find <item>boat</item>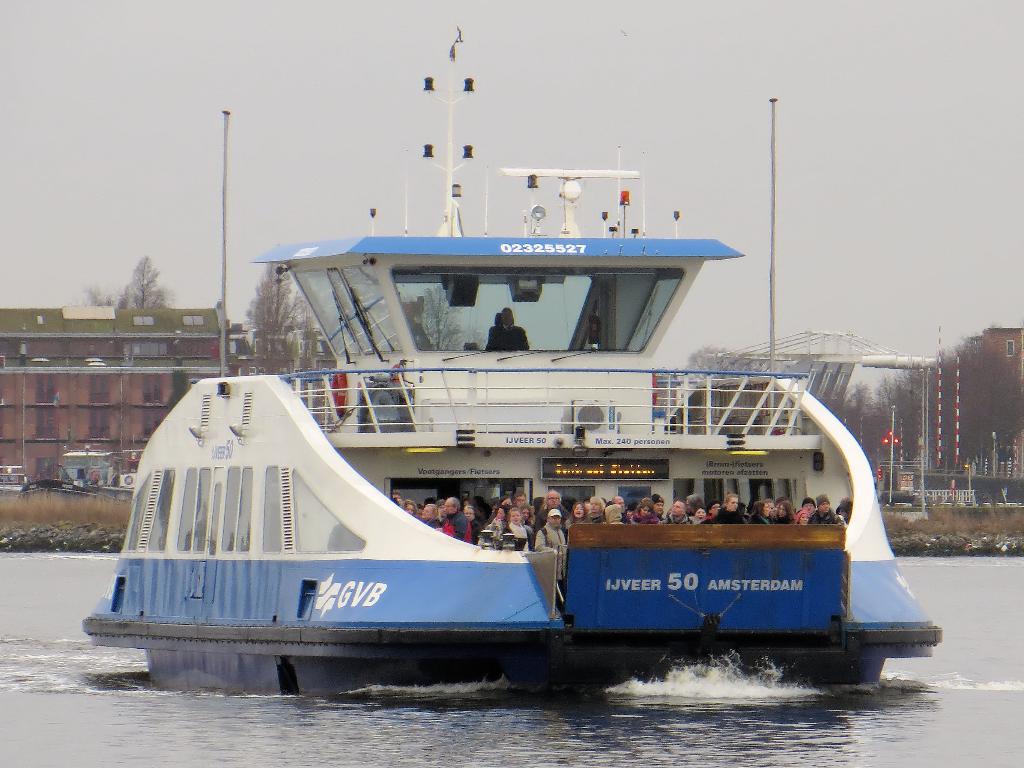
box(0, 371, 31, 490)
